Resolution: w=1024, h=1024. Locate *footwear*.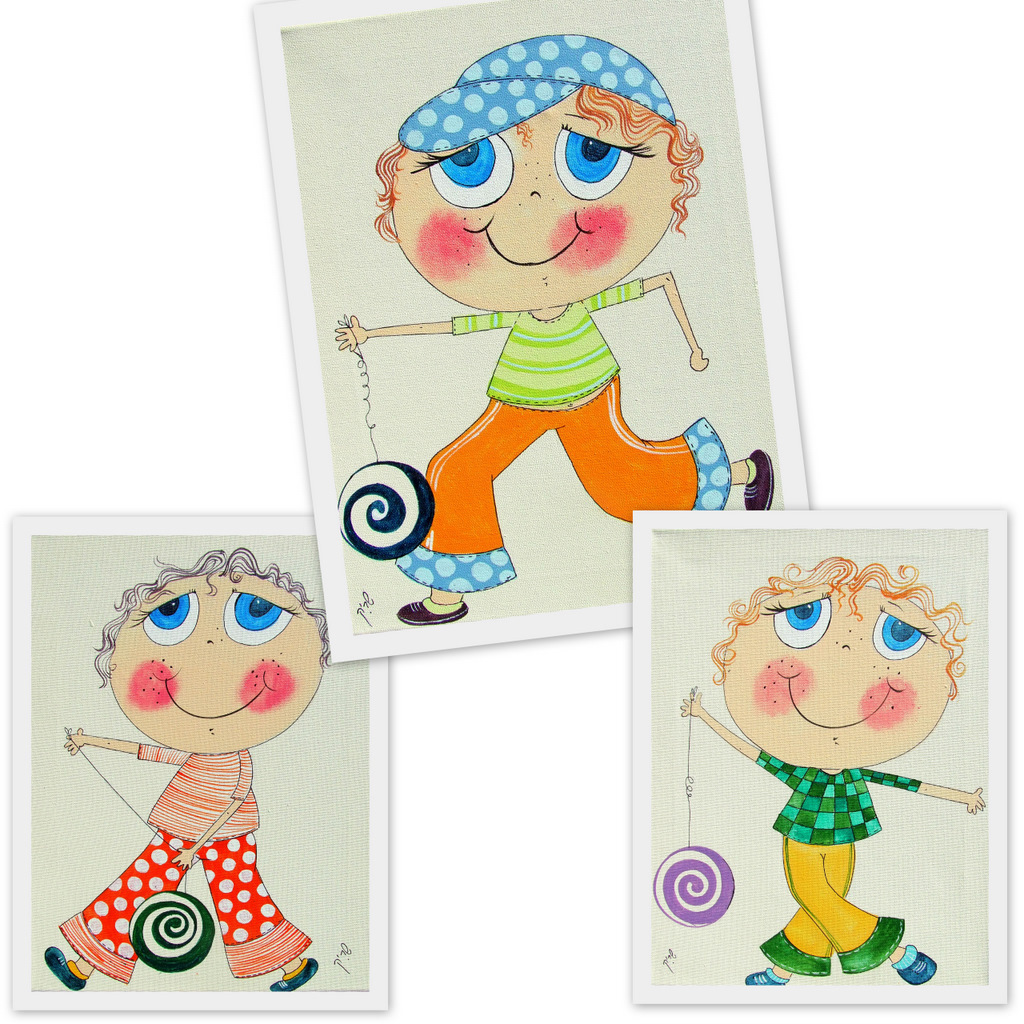
bbox=[891, 941, 939, 987].
